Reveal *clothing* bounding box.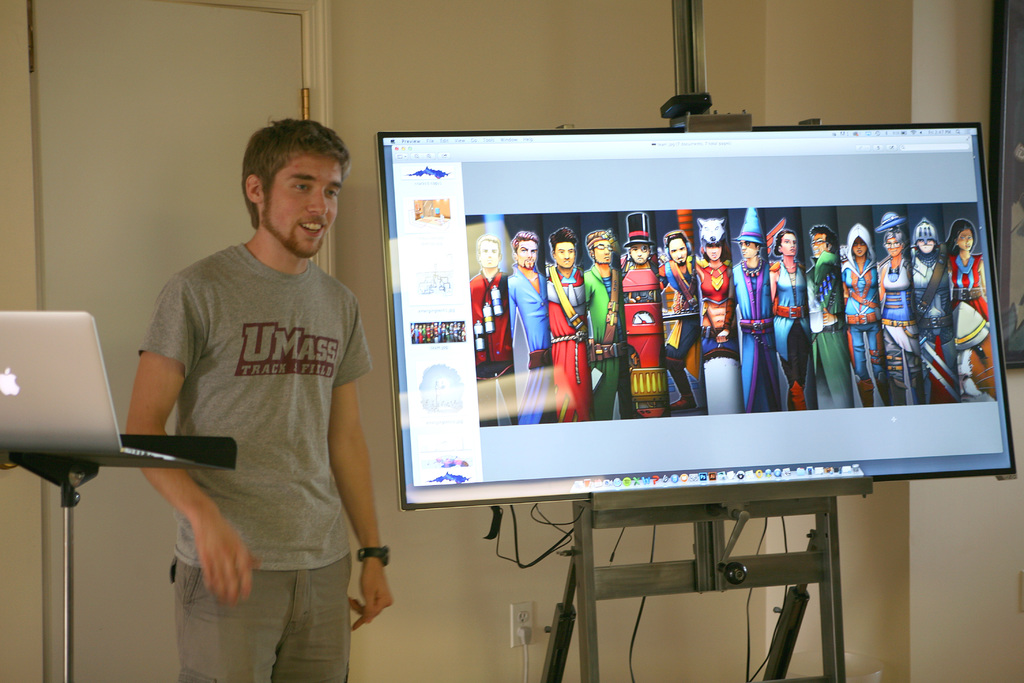
Revealed: [left=658, top=257, right=700, bottom=359].
